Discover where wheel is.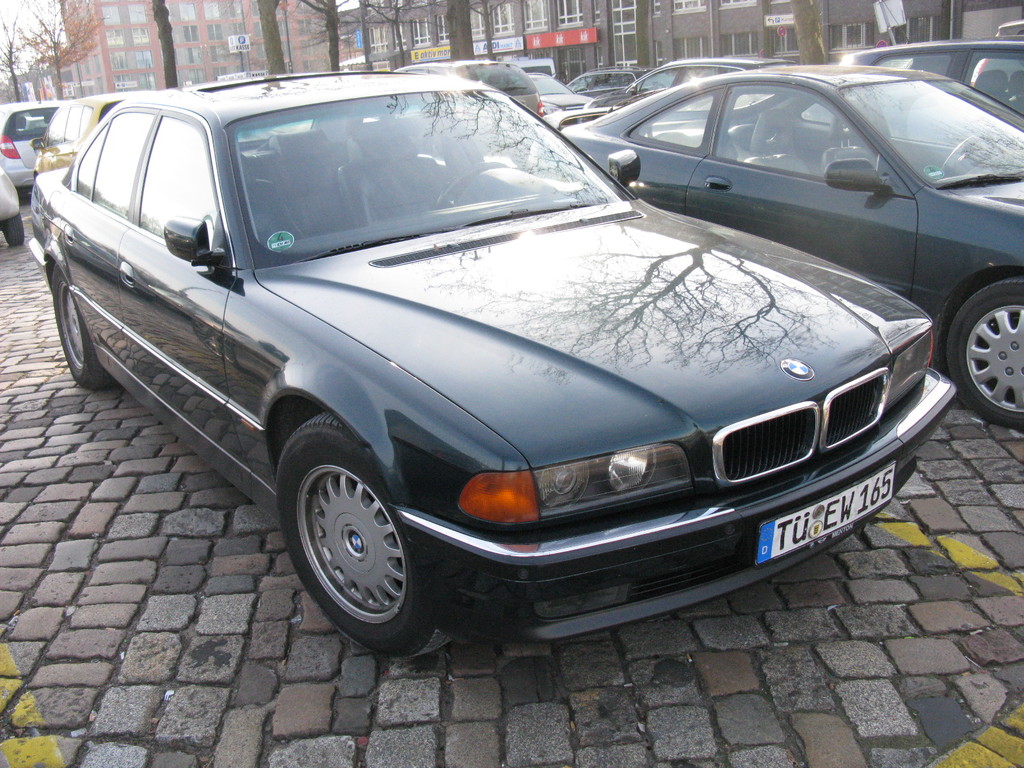
Discovered at (1,214,27,249).
